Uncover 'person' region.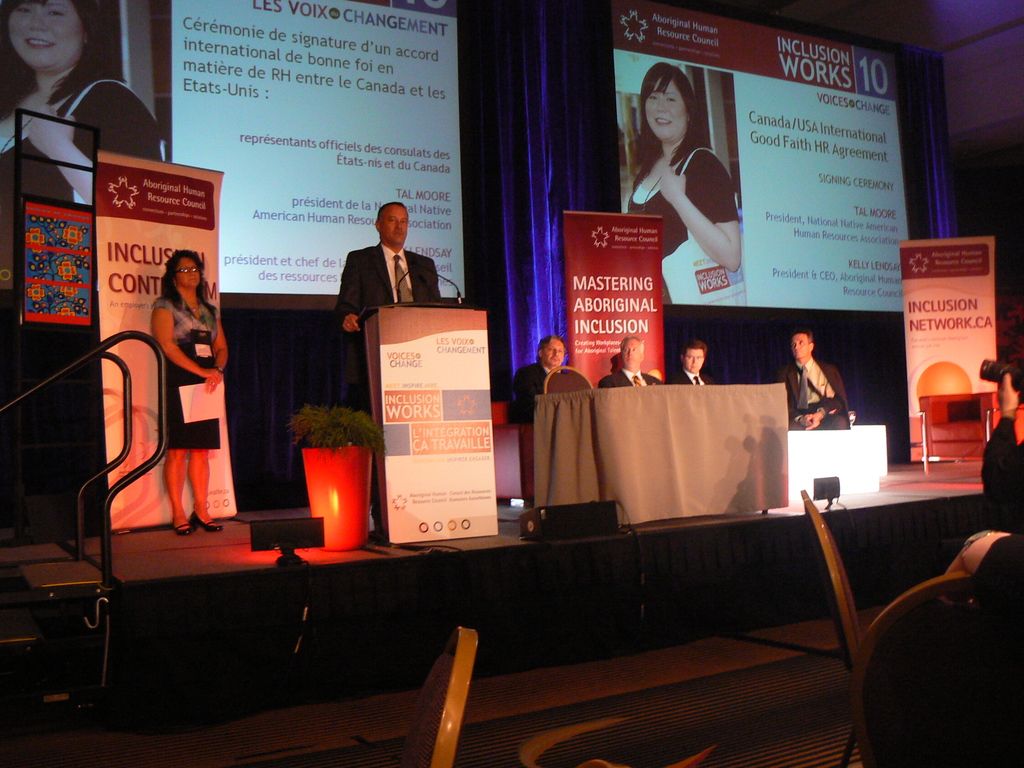
Uncovered: left=669, top=339, right=716, bottom=387.
